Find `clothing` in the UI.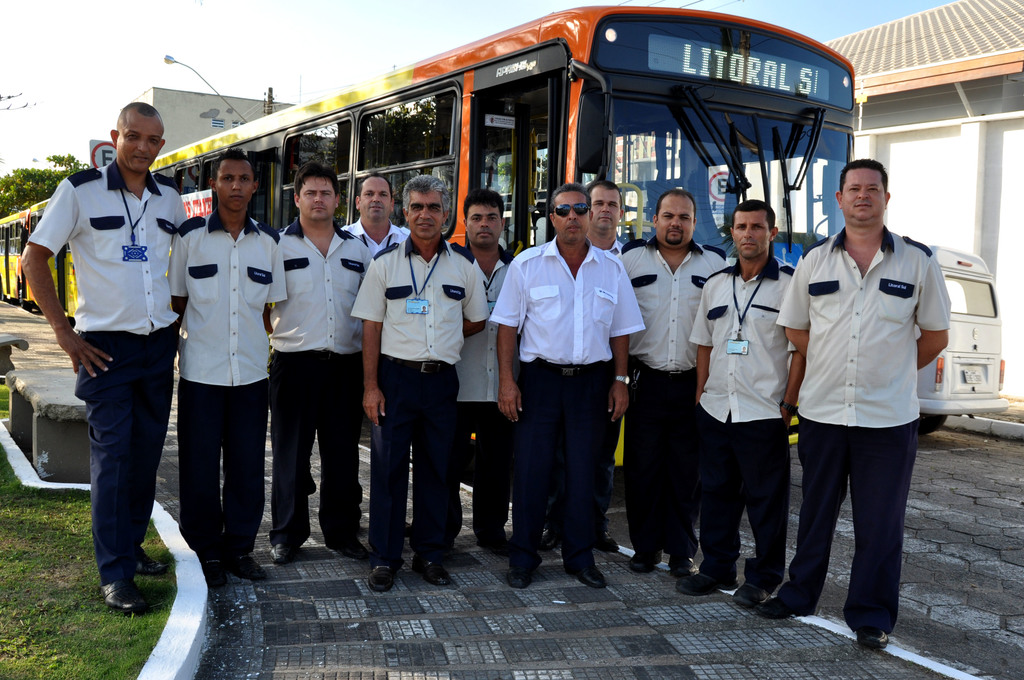
UI element at locate(28, 156, 185, 588).
